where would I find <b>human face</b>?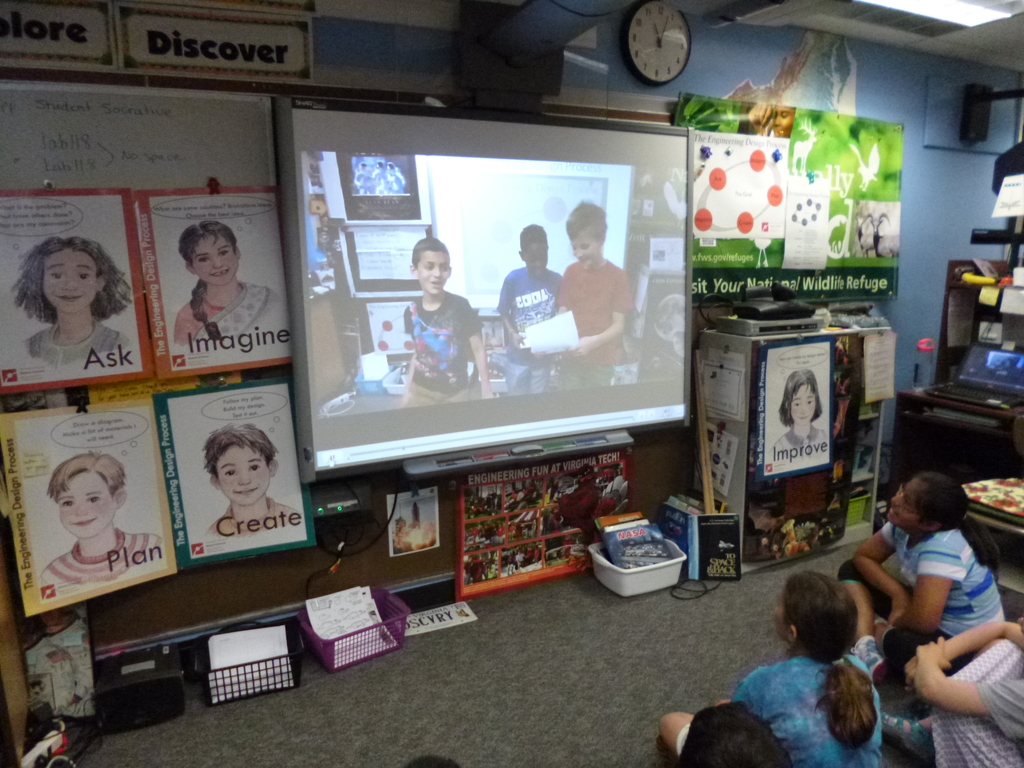
At pyautogui.locateOnScreen(886, 478, 926, 526).
